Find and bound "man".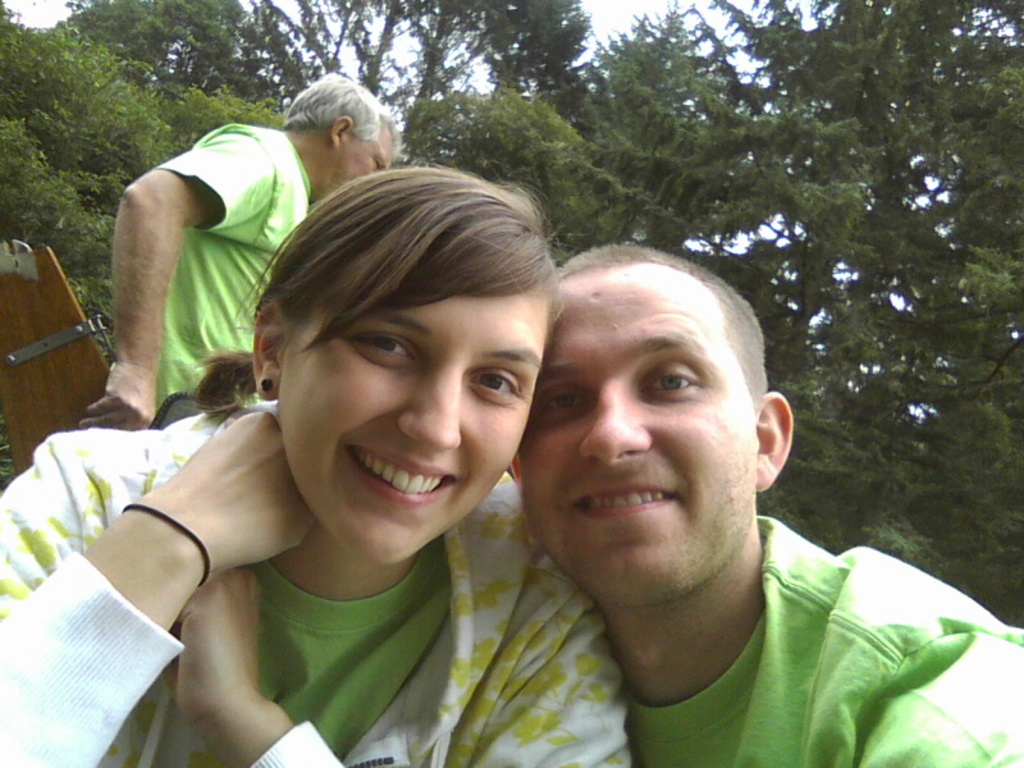
Bound: select_region(76, 72, 399, 433).
